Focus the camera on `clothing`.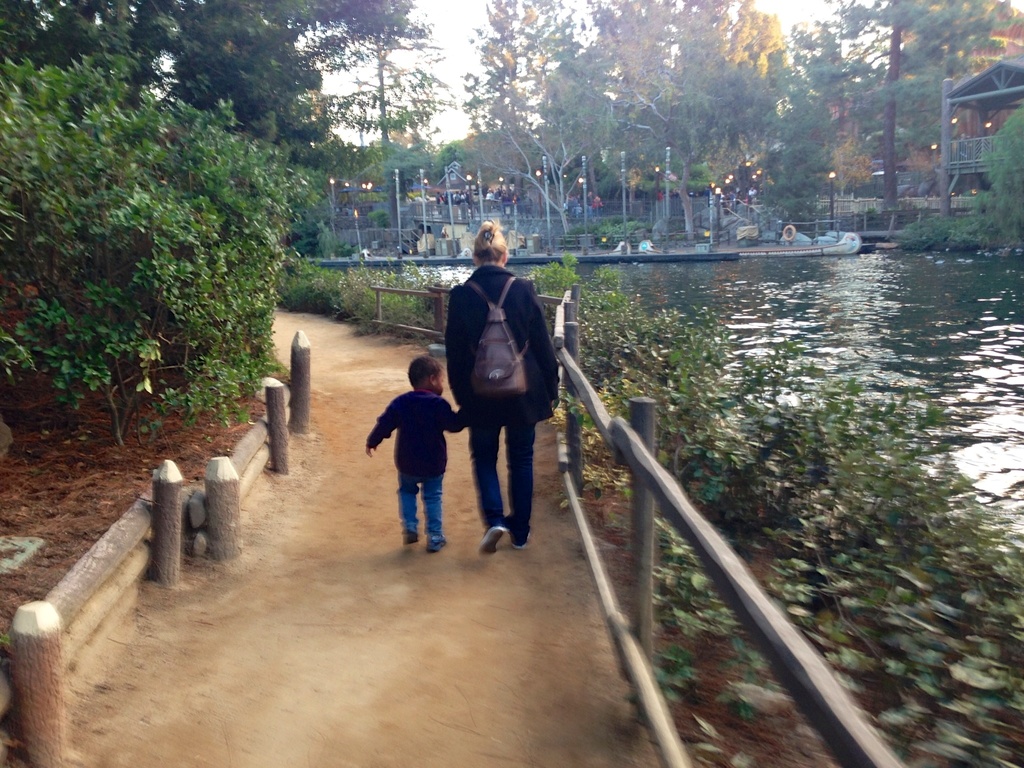
Focus region: x1=438 y1=230 x2=560 y2=520.
